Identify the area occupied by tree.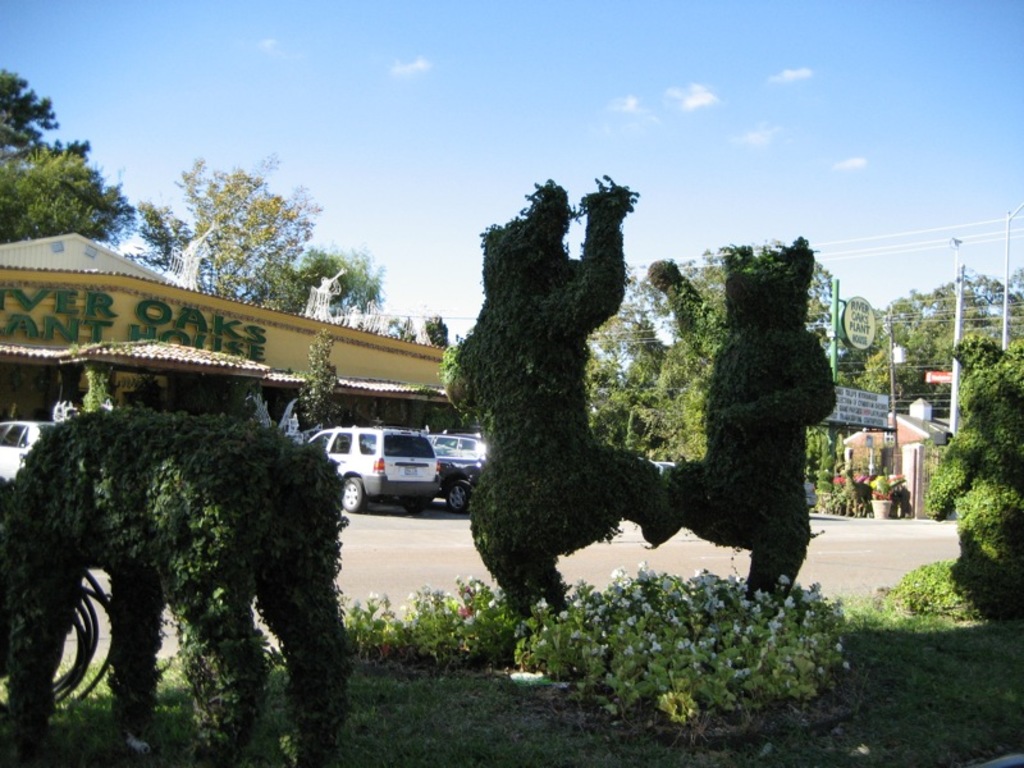
Area: [419,317,451,349].
